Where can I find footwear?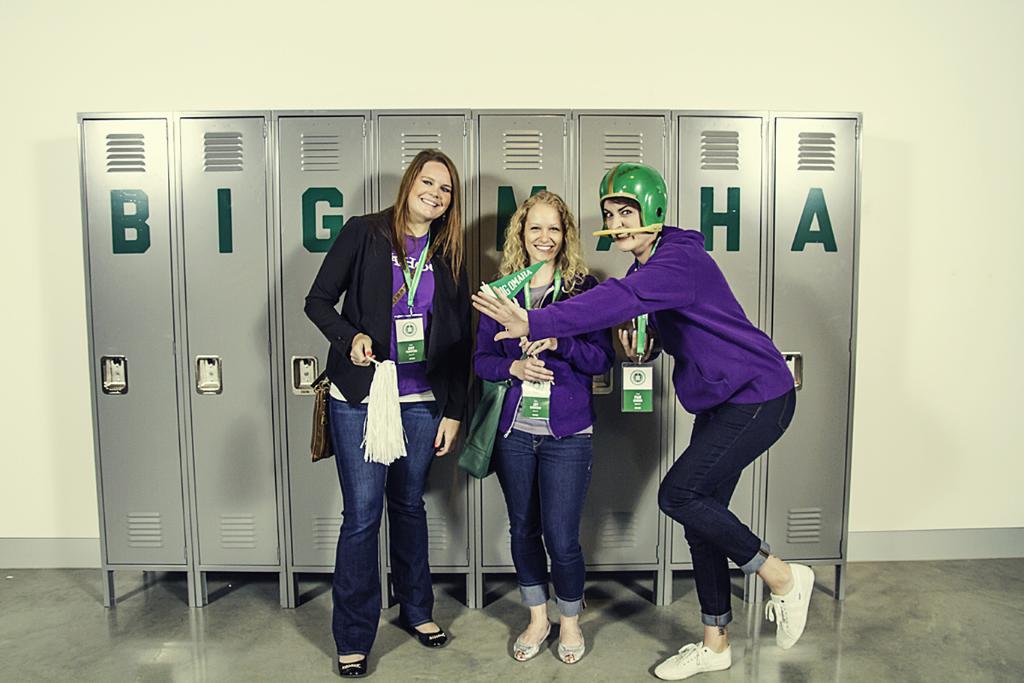
You can find it at select_region(757, 567, 818, 657).
